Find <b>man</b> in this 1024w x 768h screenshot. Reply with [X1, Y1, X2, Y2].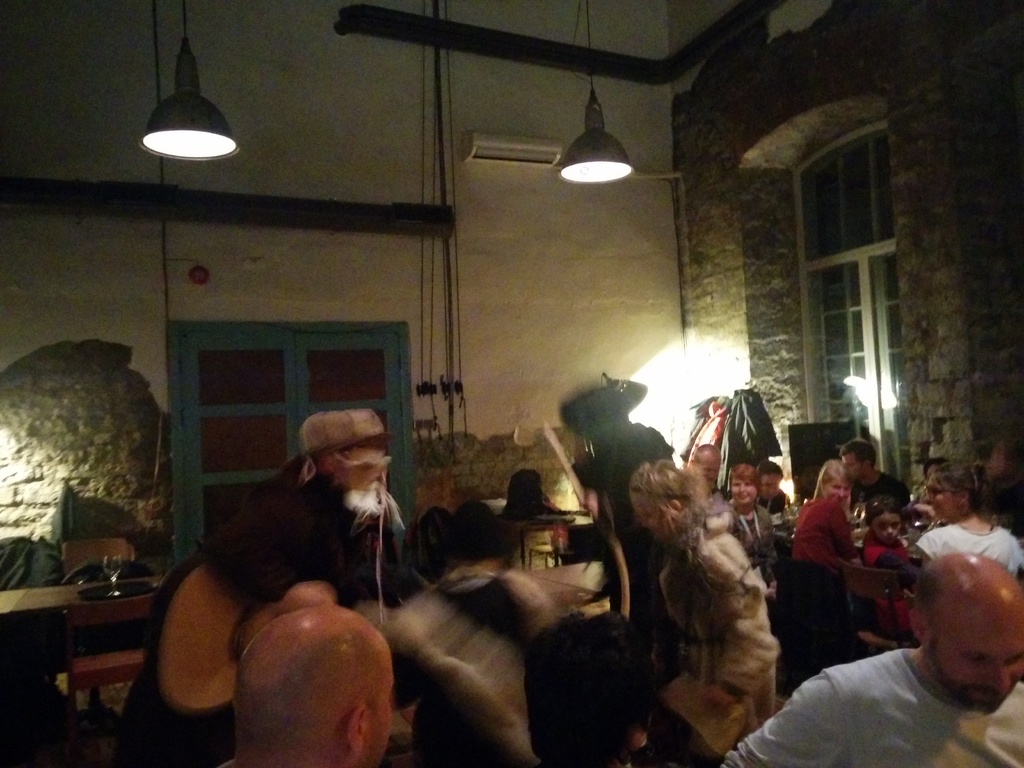
[691, 443, 717, 485].
